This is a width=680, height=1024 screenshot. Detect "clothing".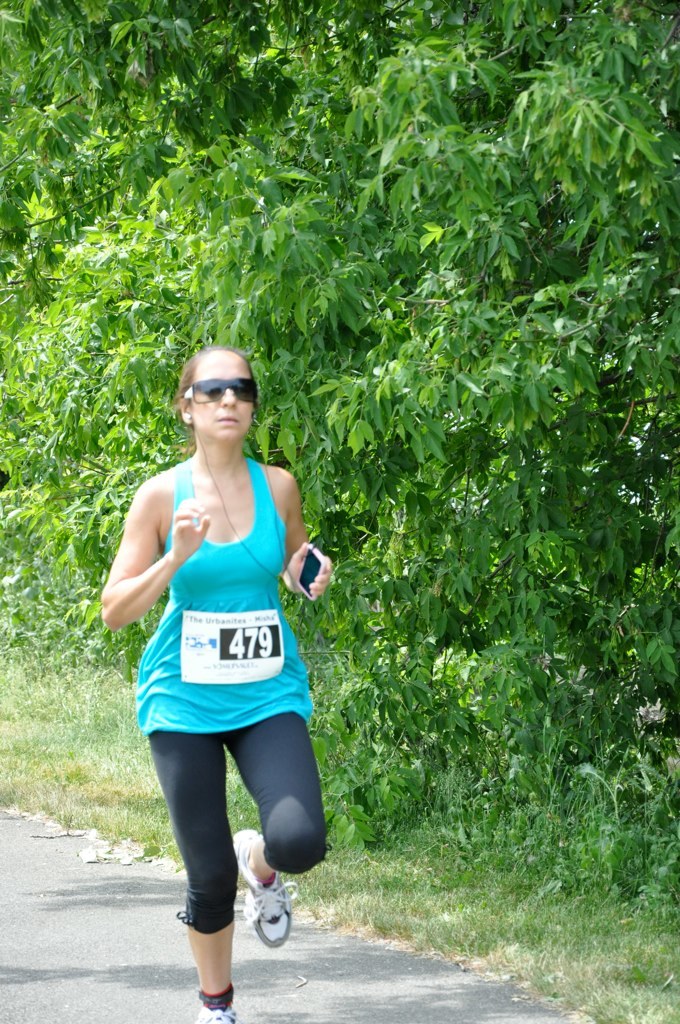
detection(138, 463, 303, 763).
